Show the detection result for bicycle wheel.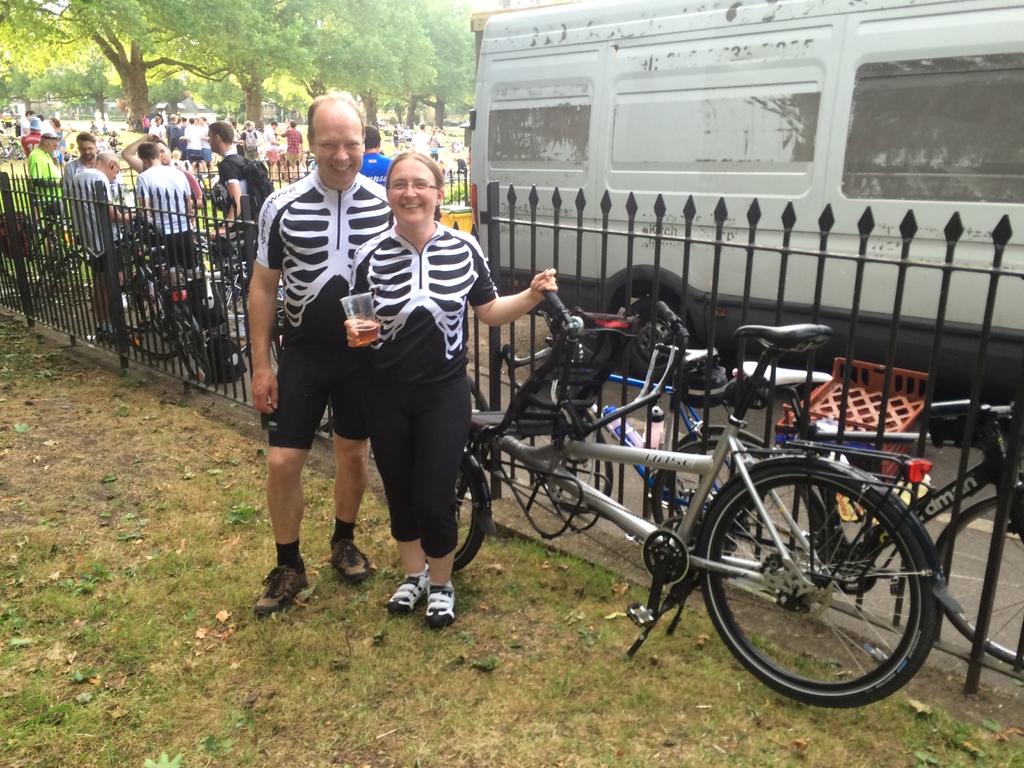
bbox=[428, 445, 486, 573].
